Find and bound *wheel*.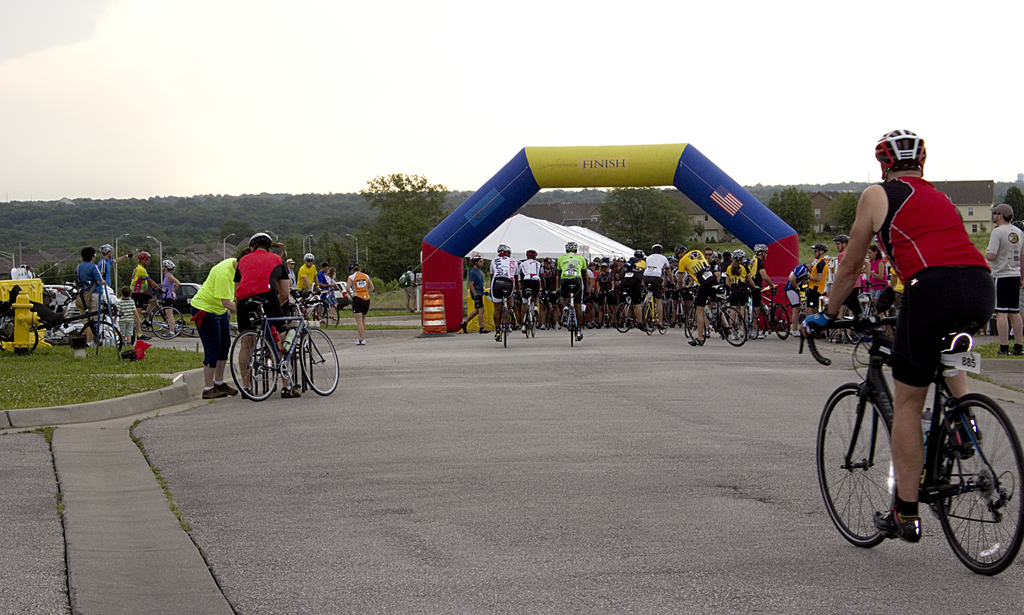
Bound: box(815, 378, 900, 548).
